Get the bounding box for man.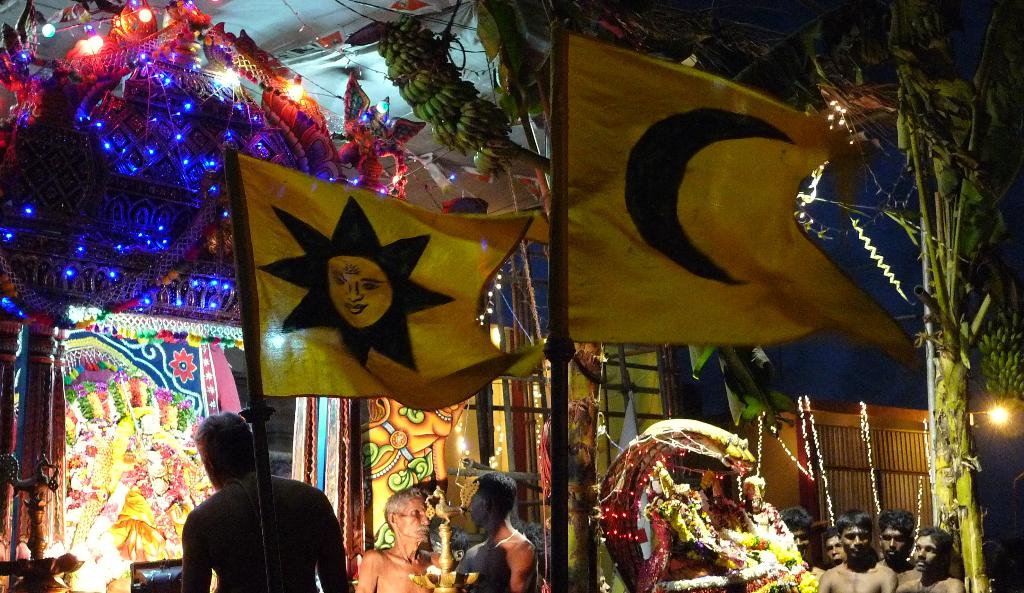
356 485 457 592.
